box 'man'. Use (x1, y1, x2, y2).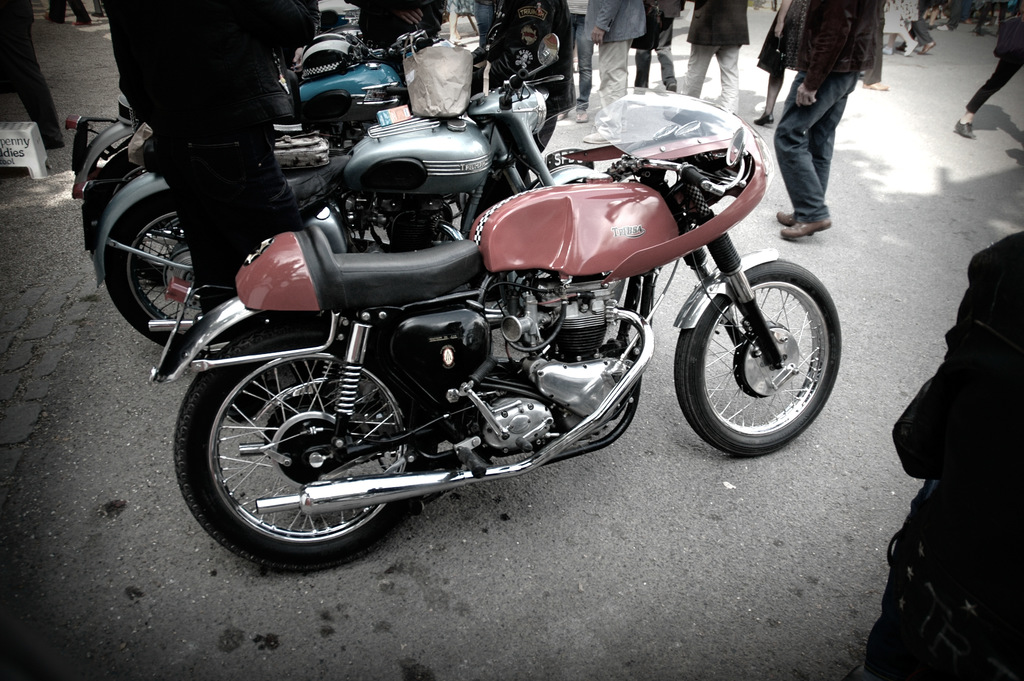
(897, 0, 937, 58).
